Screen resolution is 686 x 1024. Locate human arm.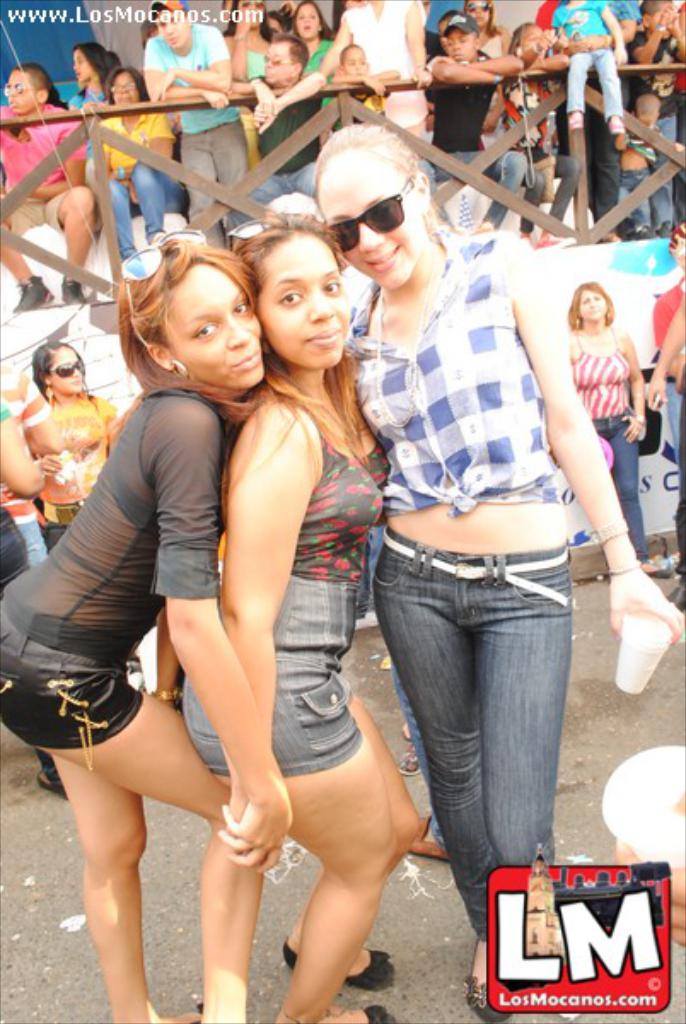
BBox(137, 113, 174, 169).
